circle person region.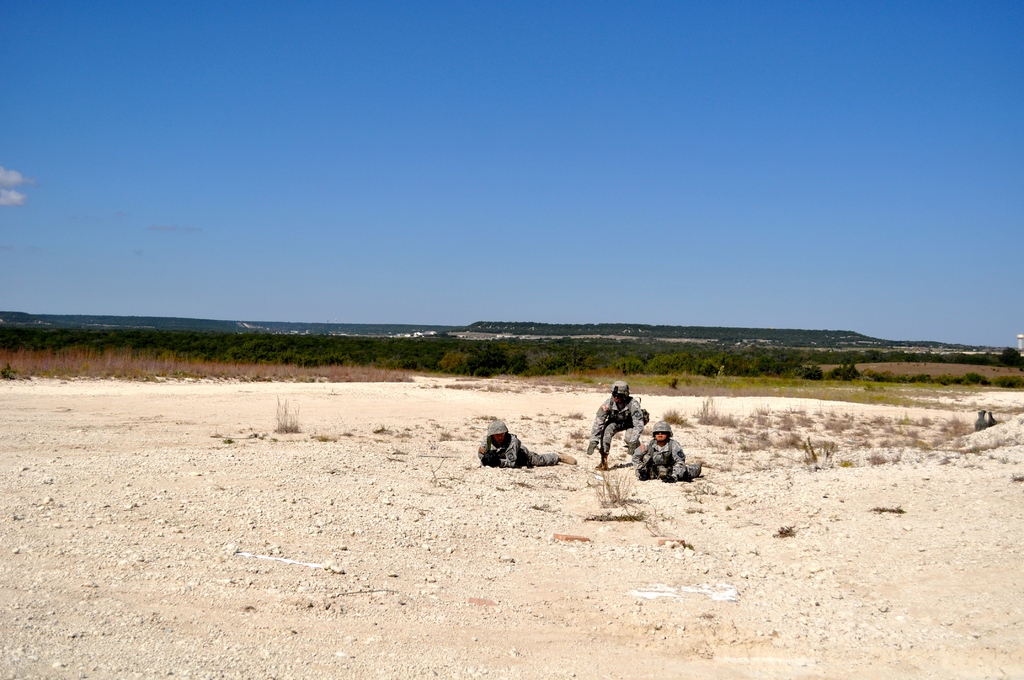
Region: locate(481, 421, 571, 469).
